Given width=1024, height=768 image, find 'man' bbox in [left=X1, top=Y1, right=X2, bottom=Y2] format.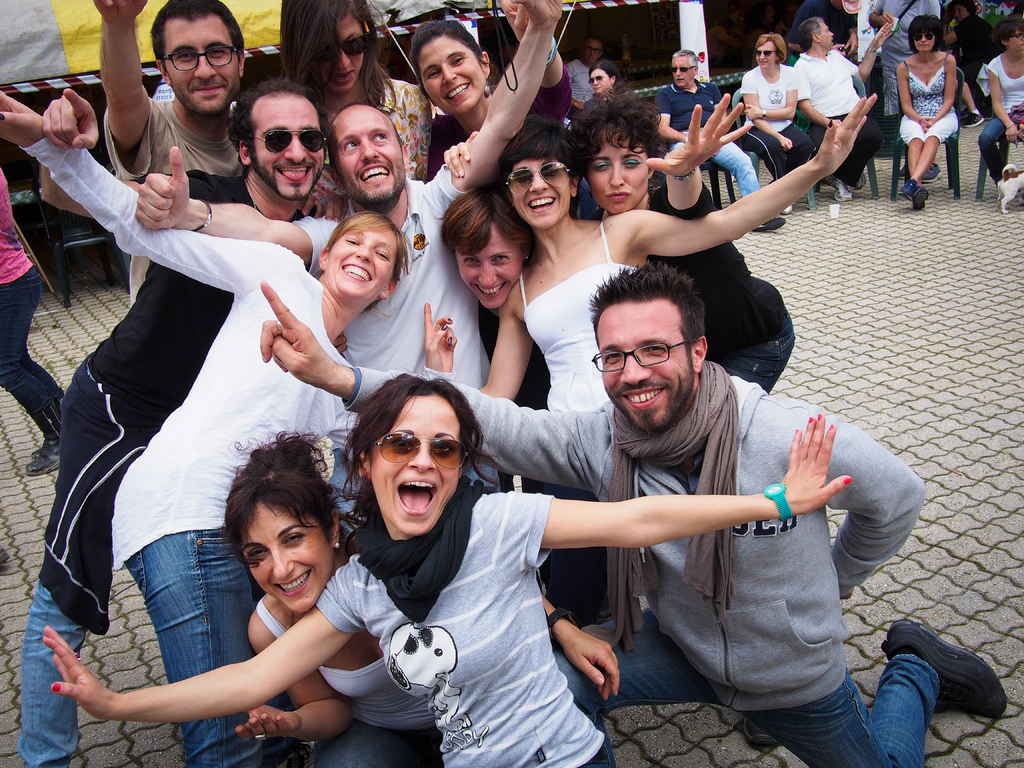
[left=255, top=279, right=1009, bottom=767].
